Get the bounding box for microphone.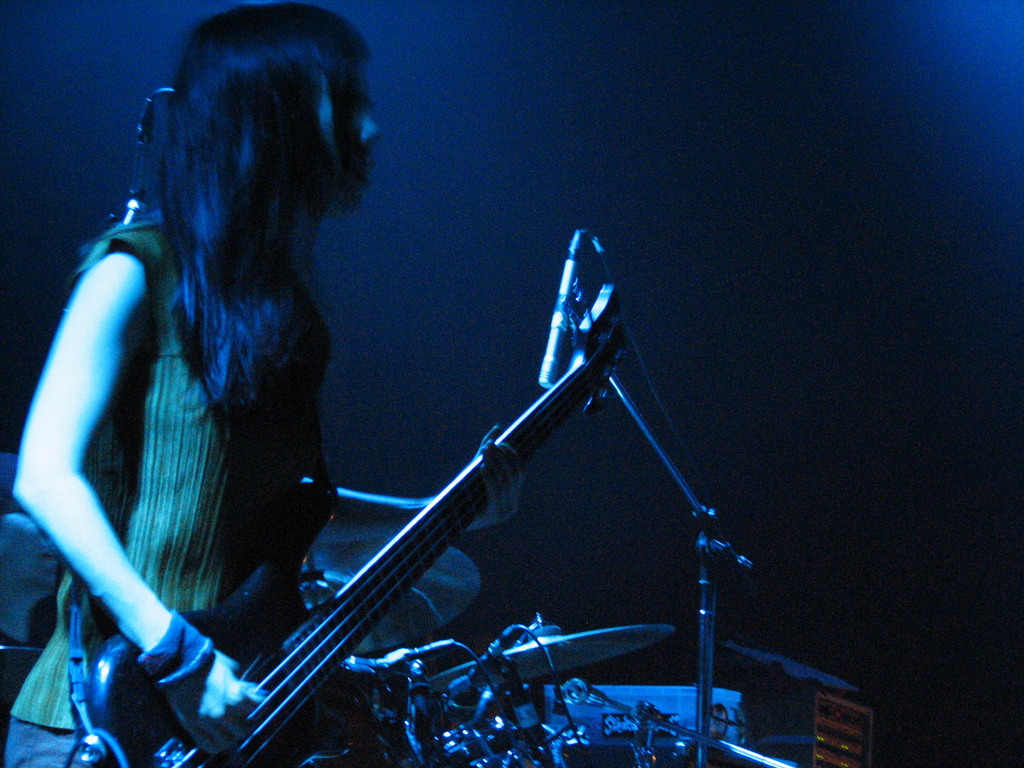
[left=541, top=257, right=581, bottom=386].
